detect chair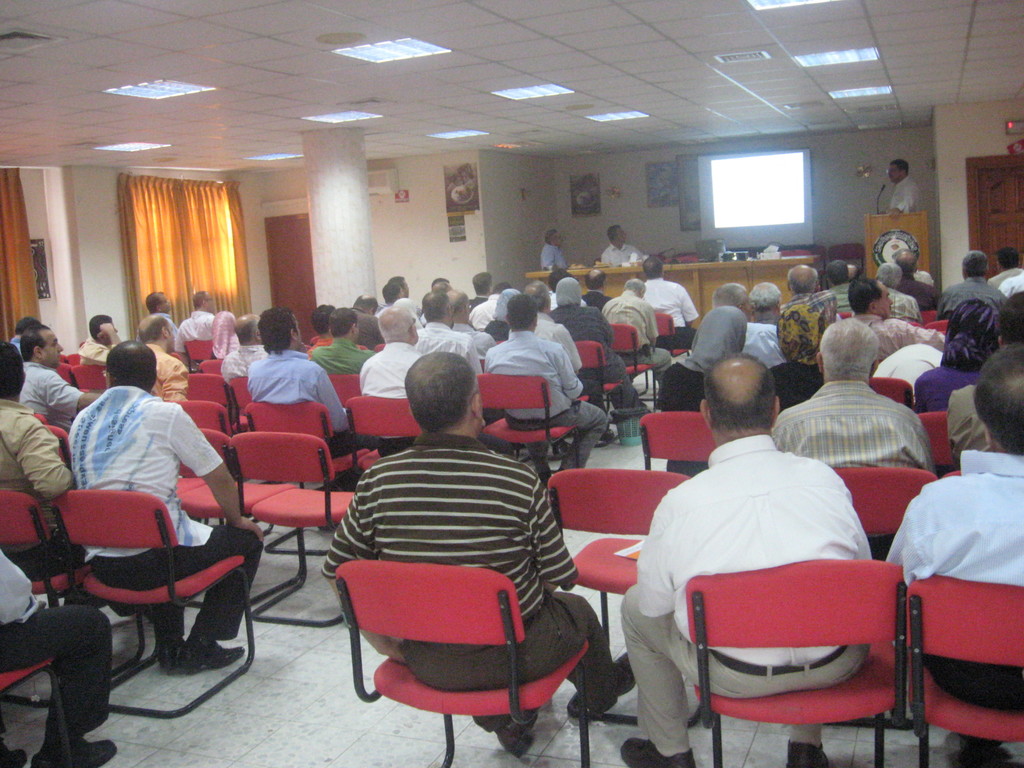
box=[333, 569, 588, 767]
